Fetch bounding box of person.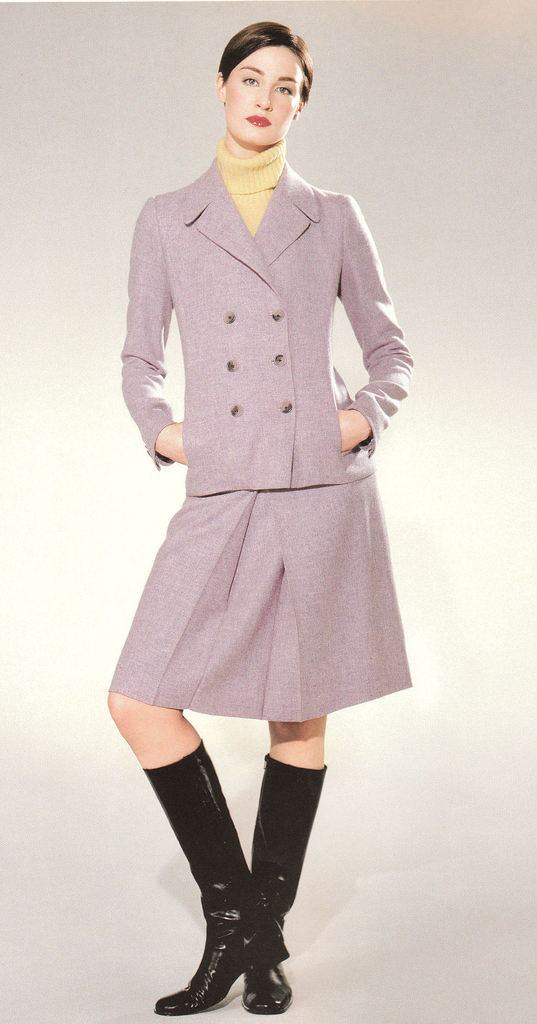
Bbox: (93, 8, 424, 1015).
